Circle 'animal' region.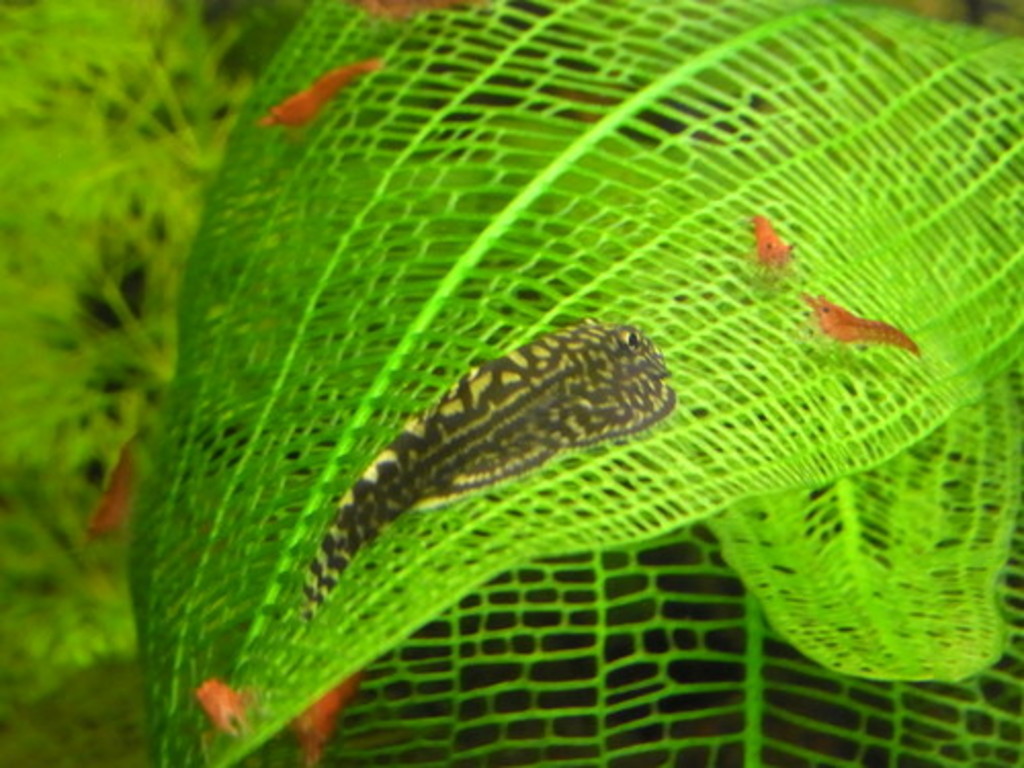
Region: (311, 324, 657, 618).
